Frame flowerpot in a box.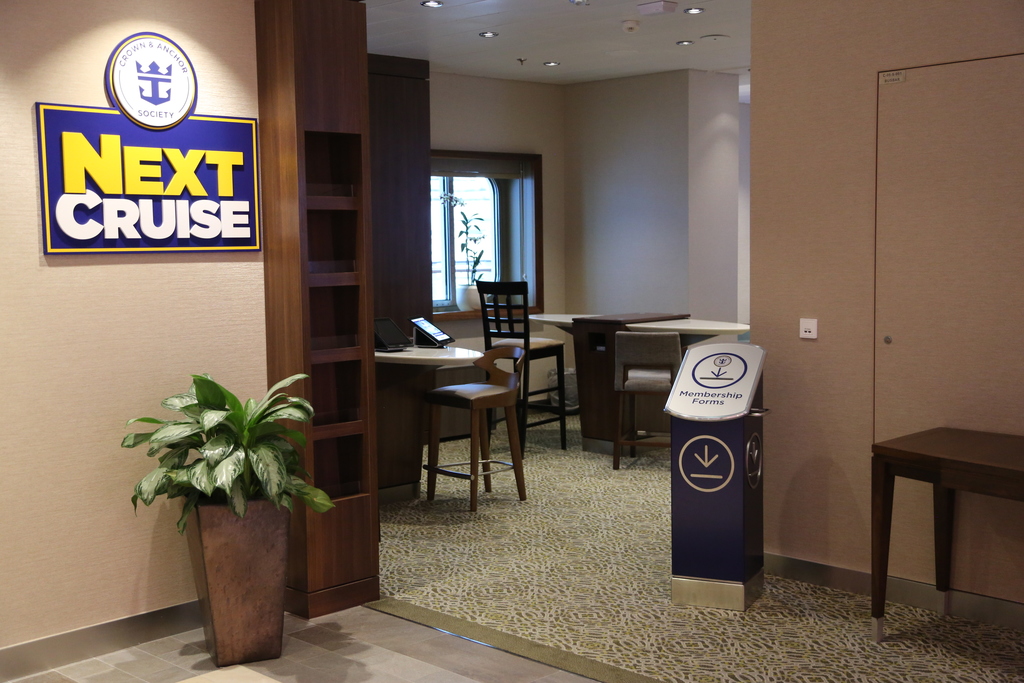
left=166, top=482, right=294, bottom=659.
